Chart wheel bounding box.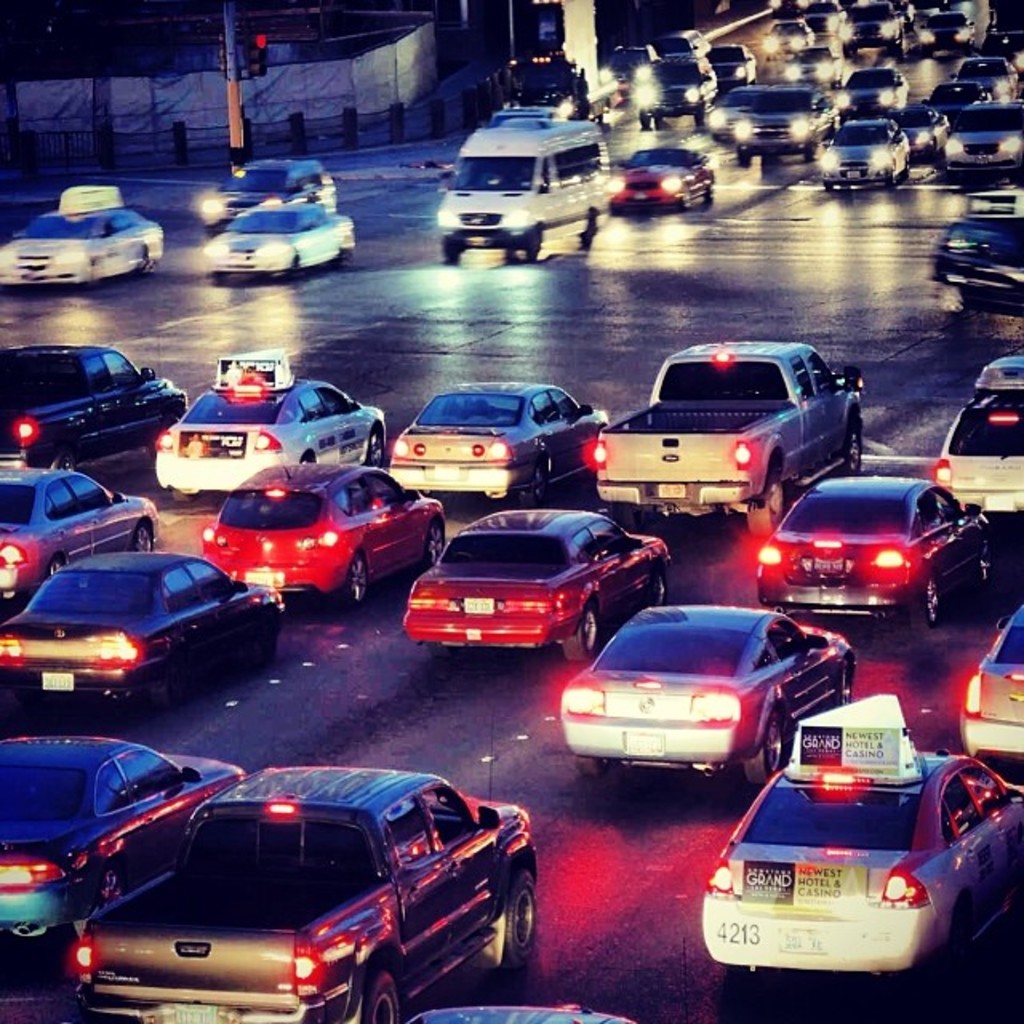
Charted: crop(349, 557, 363, 610).
